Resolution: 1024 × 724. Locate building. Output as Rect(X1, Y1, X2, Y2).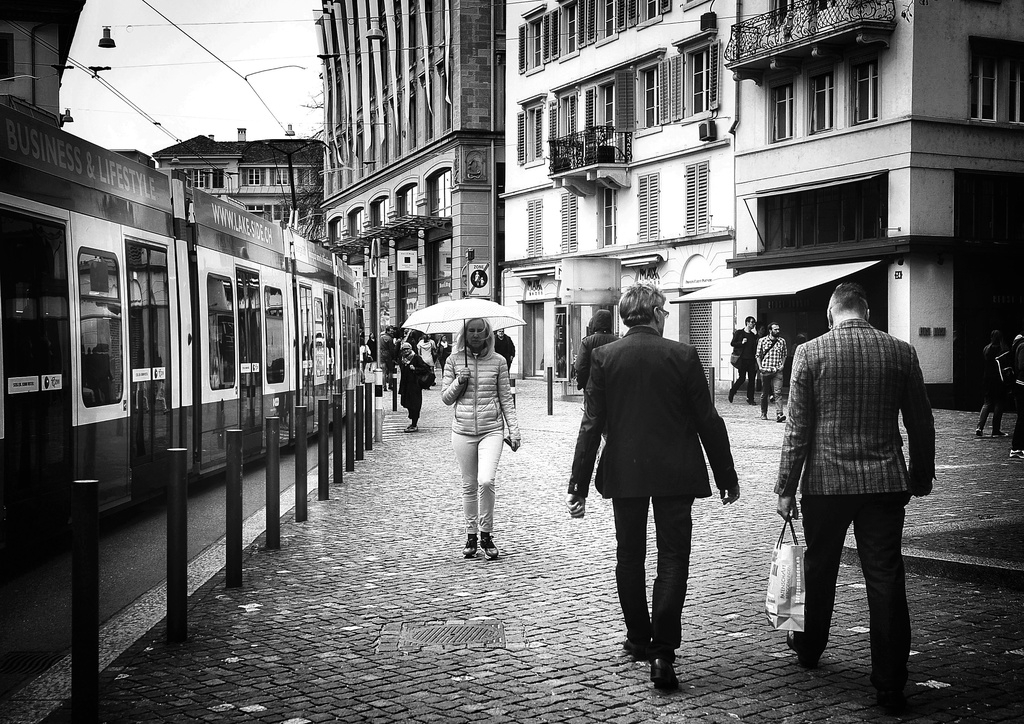
Rect(671, 0, 1023, 409).
